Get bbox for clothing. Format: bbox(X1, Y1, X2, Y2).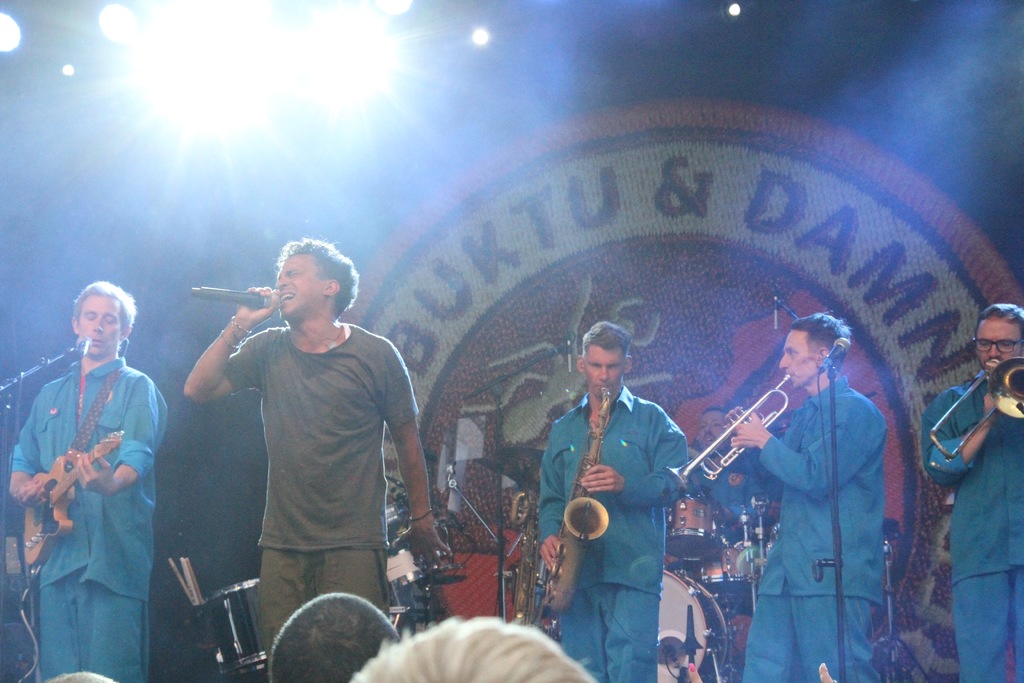
bbox(537, 384, 693, 682).
